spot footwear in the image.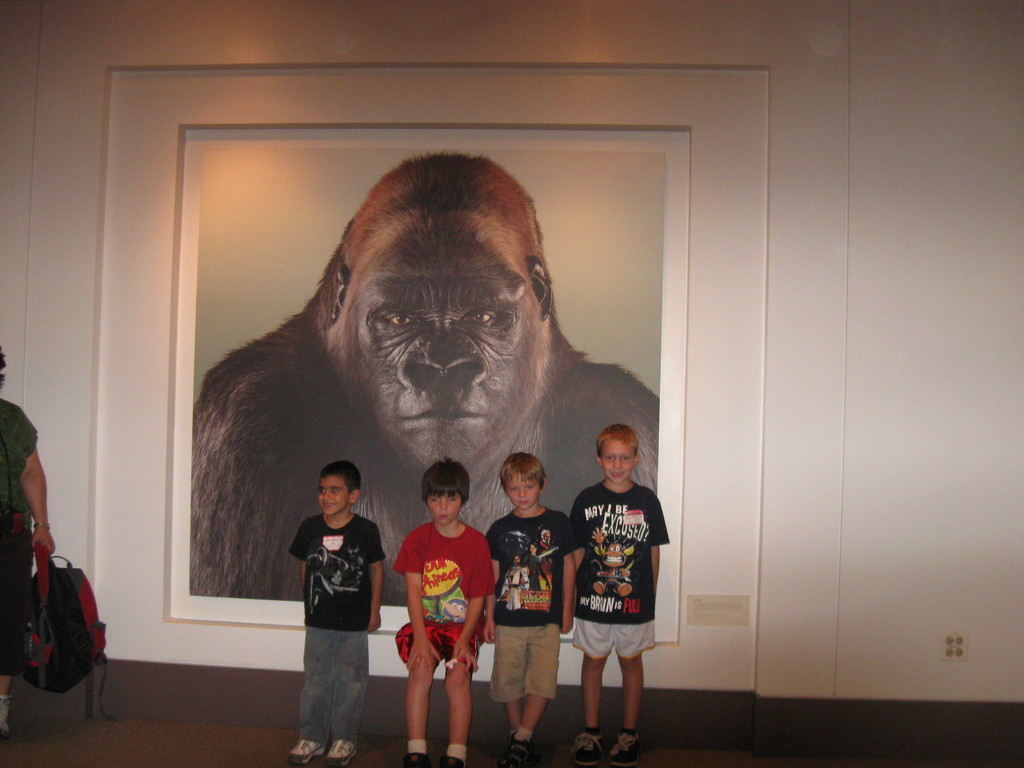
footwear found at [319,732,363,765].
